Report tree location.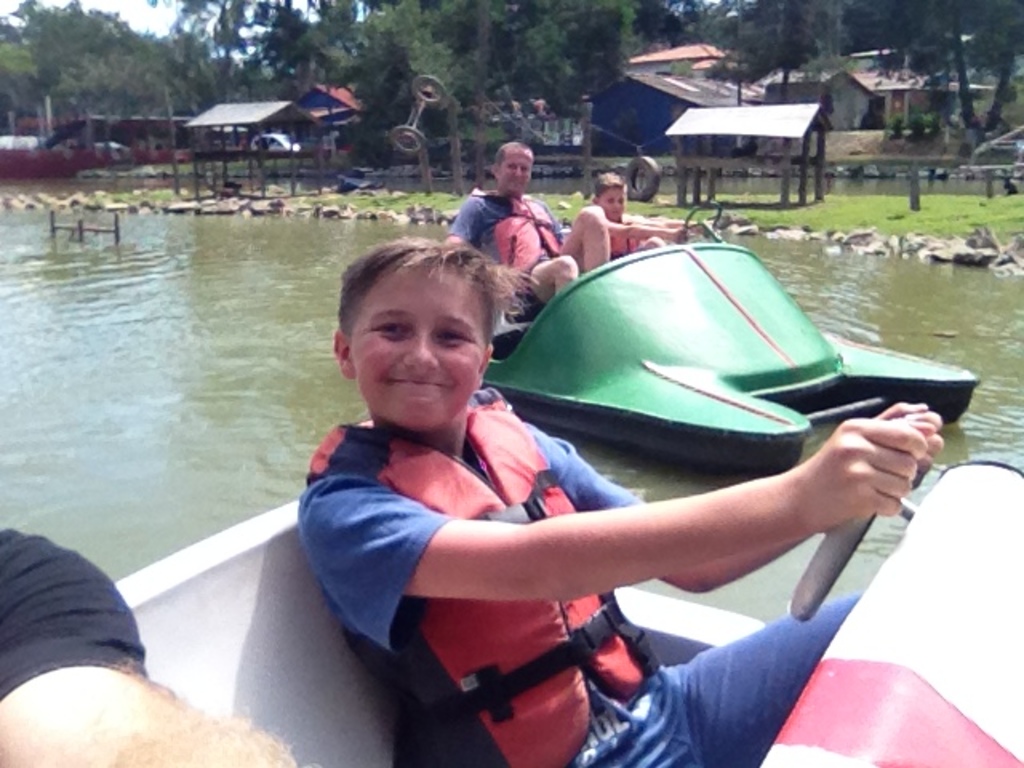
Report: 637 2 786 64.
